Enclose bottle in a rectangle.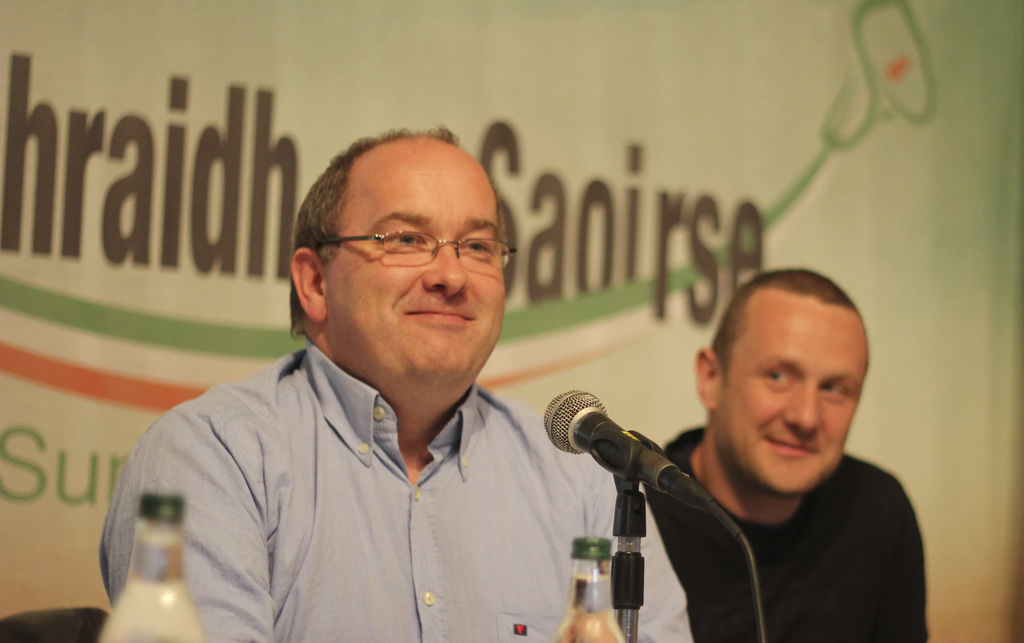
rect(554, 536, 627, 642).
